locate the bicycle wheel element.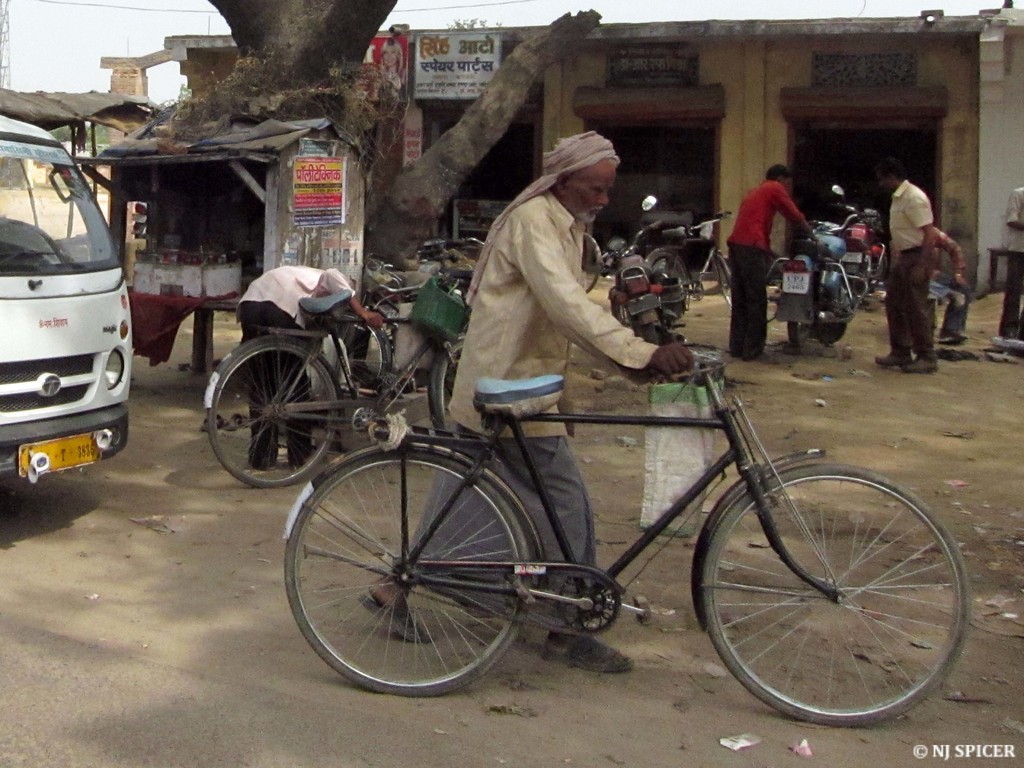
Element bbox: 704,462,971,726.
